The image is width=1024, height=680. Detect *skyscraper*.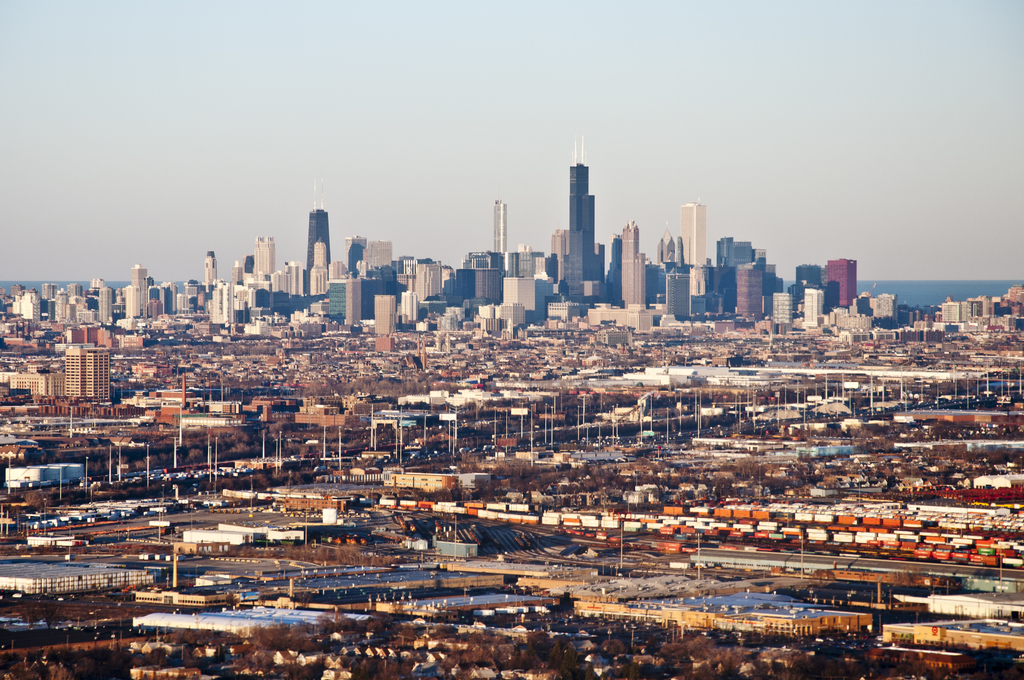
Detection: <bbox>252, 236, 274, 284</bbox>.
